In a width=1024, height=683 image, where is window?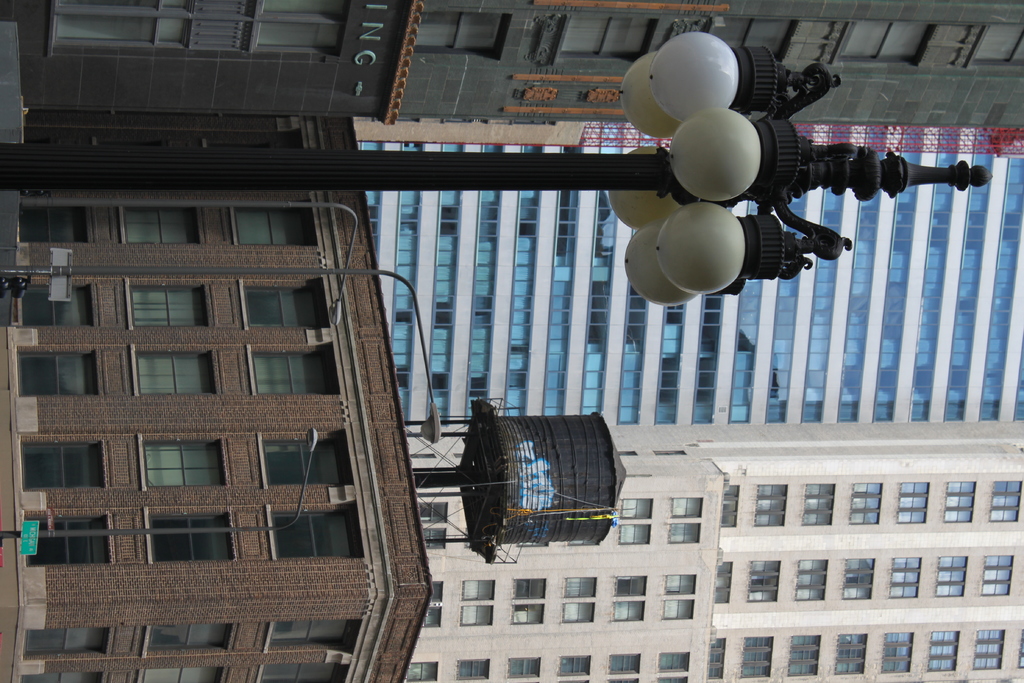
x1=611 y1=650 x2=644 y2=682.
